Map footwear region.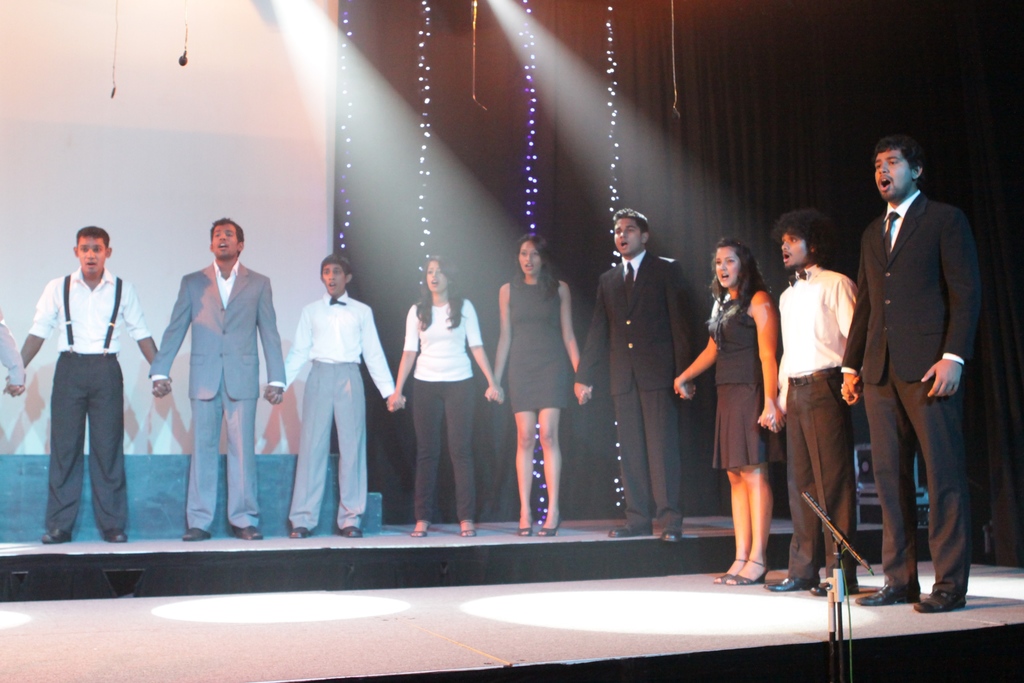
Mapped to x1=718 y1=555 x2=740 y2=587.
